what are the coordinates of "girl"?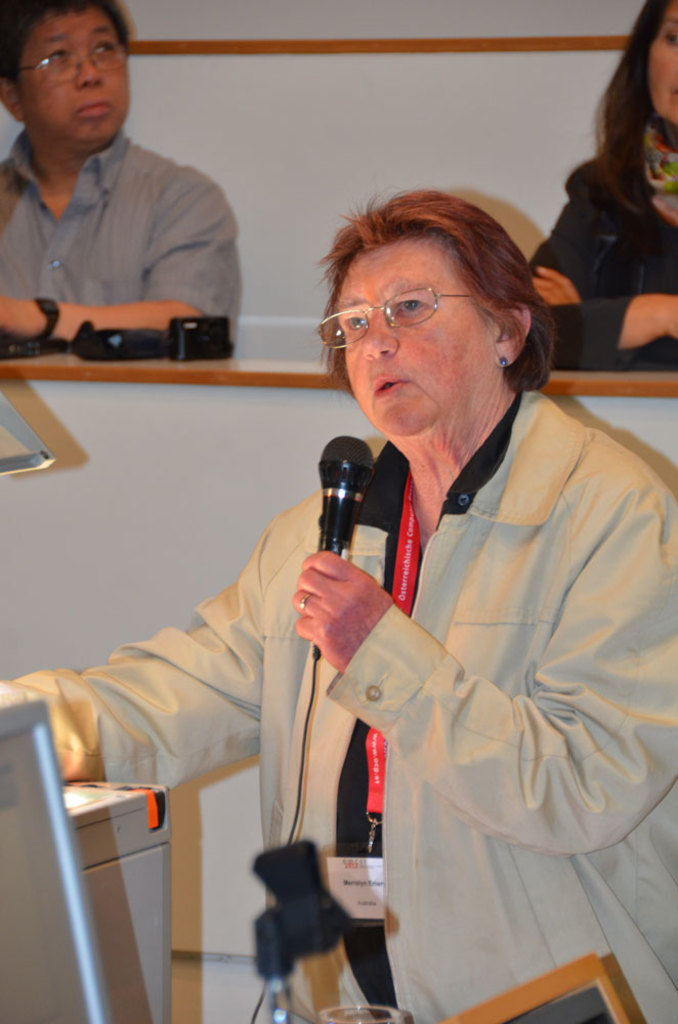
l=521, t=0, r=677, b=368.
